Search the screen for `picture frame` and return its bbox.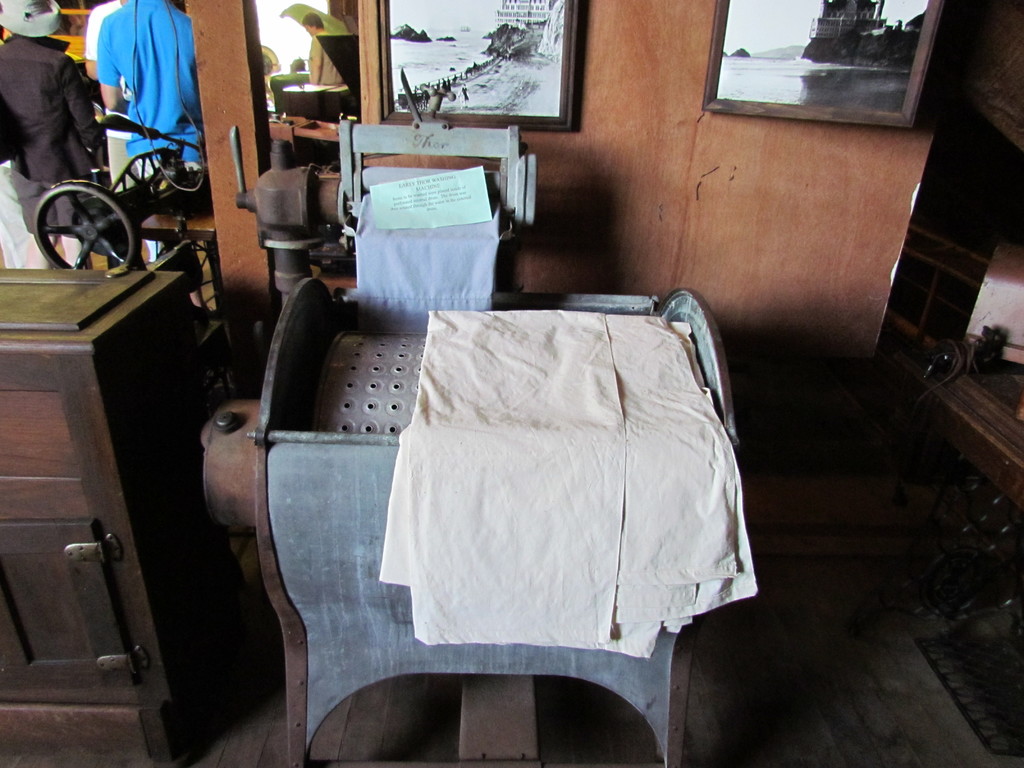
Found: <box>706,0,947,129</box>.
